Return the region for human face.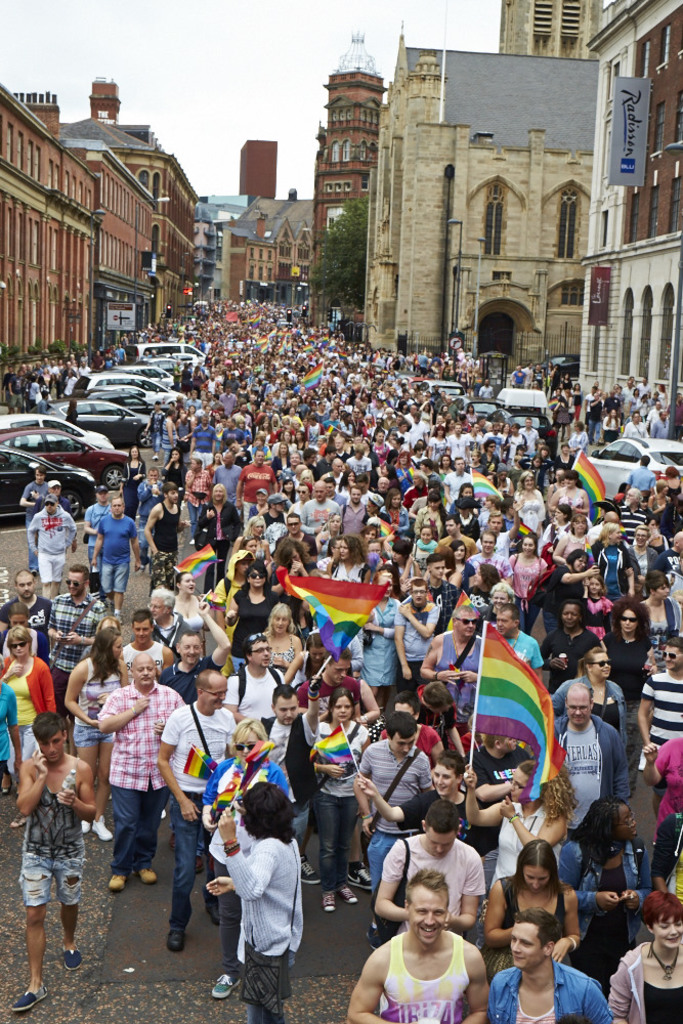
(left=252, top=642, right=273, bottom=669).
